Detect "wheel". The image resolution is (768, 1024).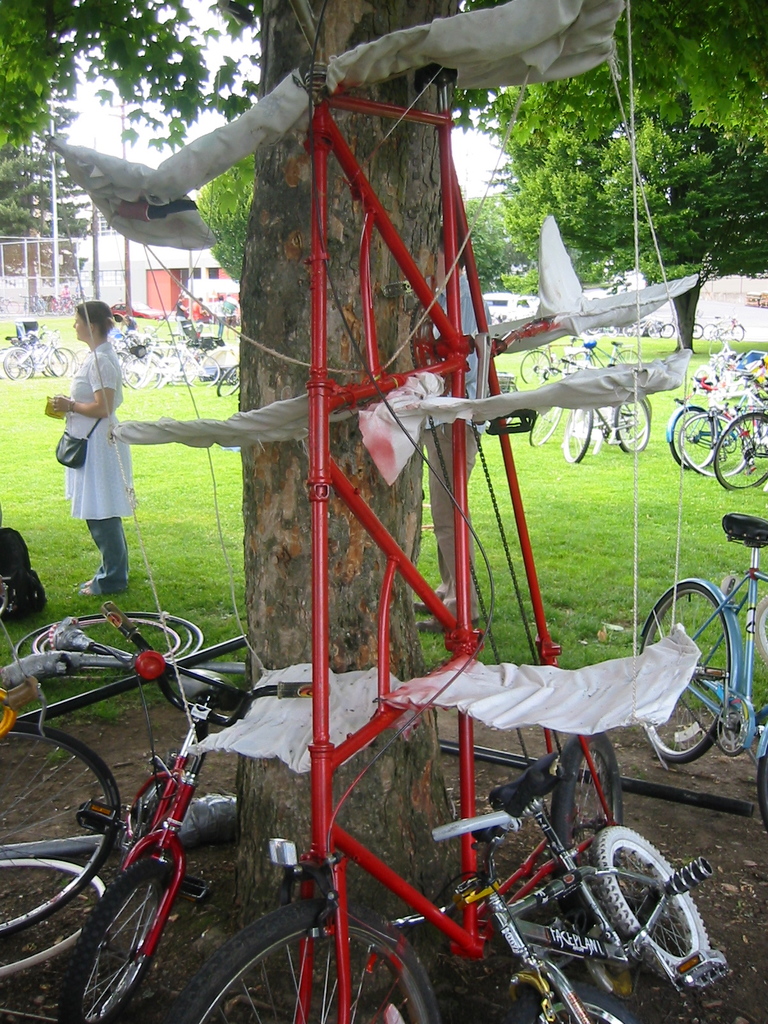
box=[563, 407, 604, 463].
